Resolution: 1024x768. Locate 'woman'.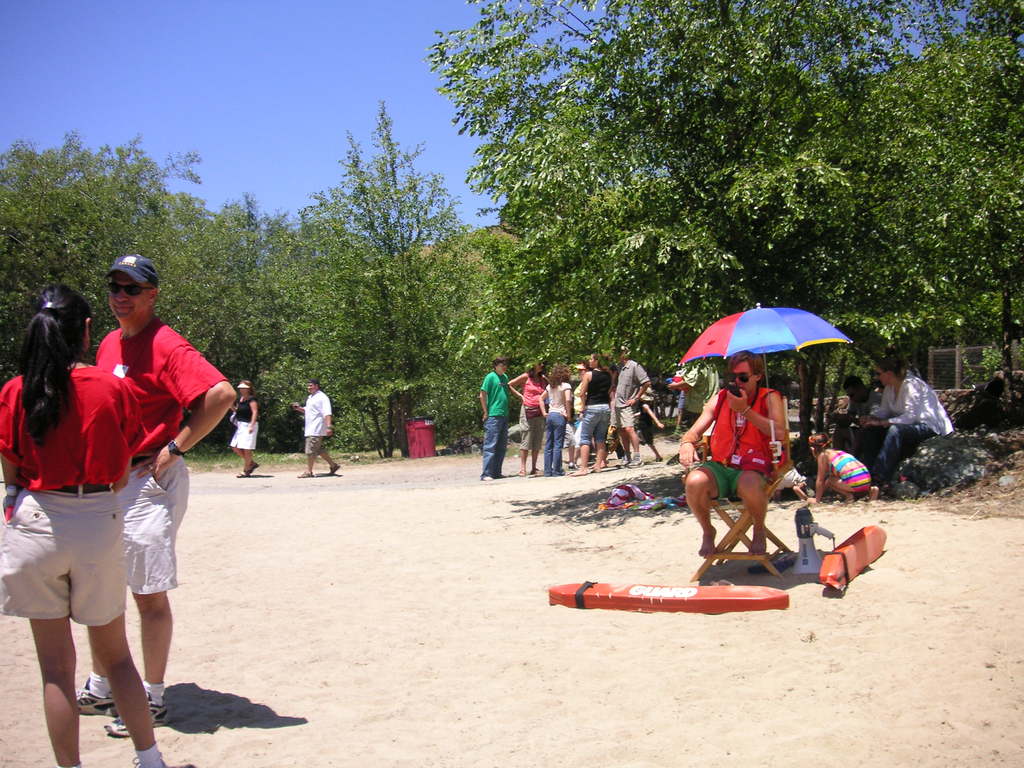
l=228, t=381, r=263, b=477.
